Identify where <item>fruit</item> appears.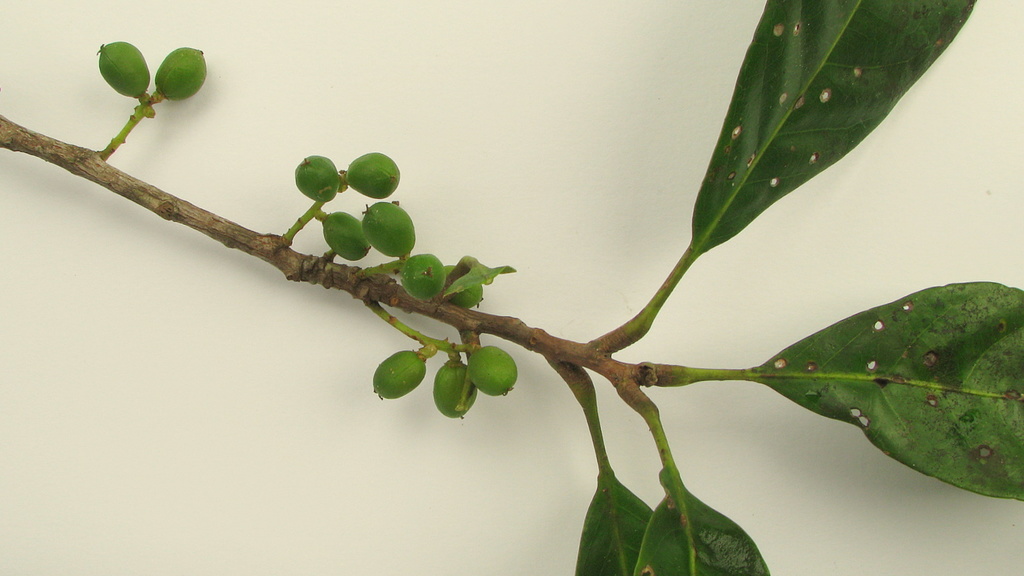
Appears at detection(94, 36, 152, 99).
